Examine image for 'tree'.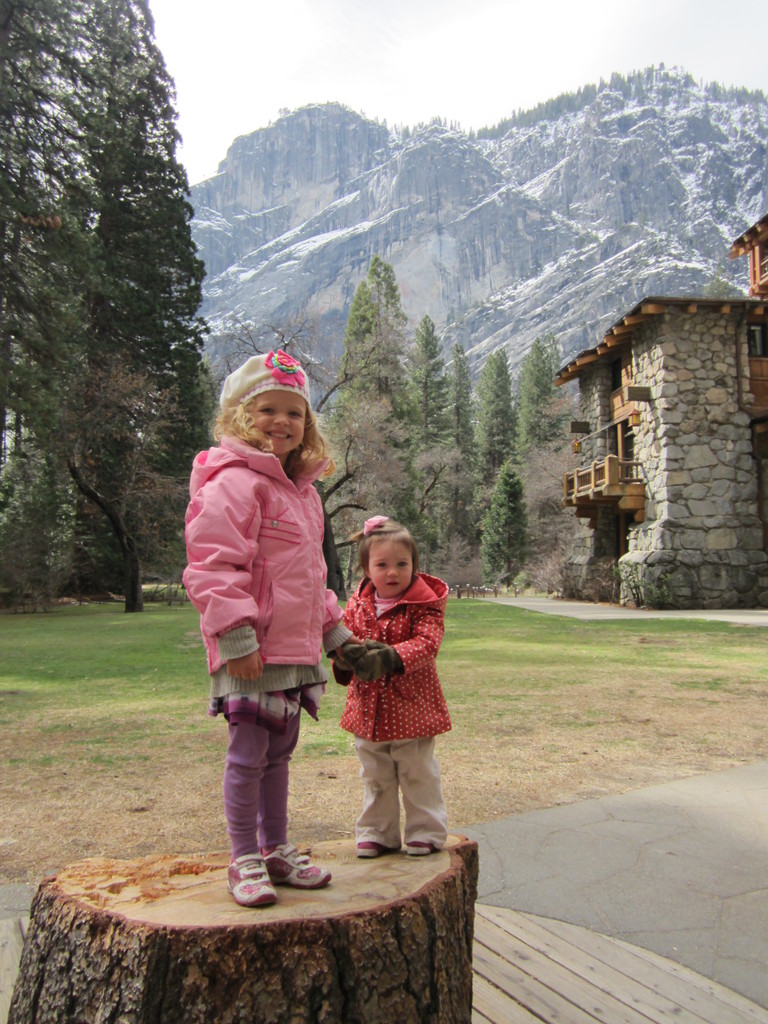
Examination result: [x1=336, y1=246, x2=427, y2=573].
